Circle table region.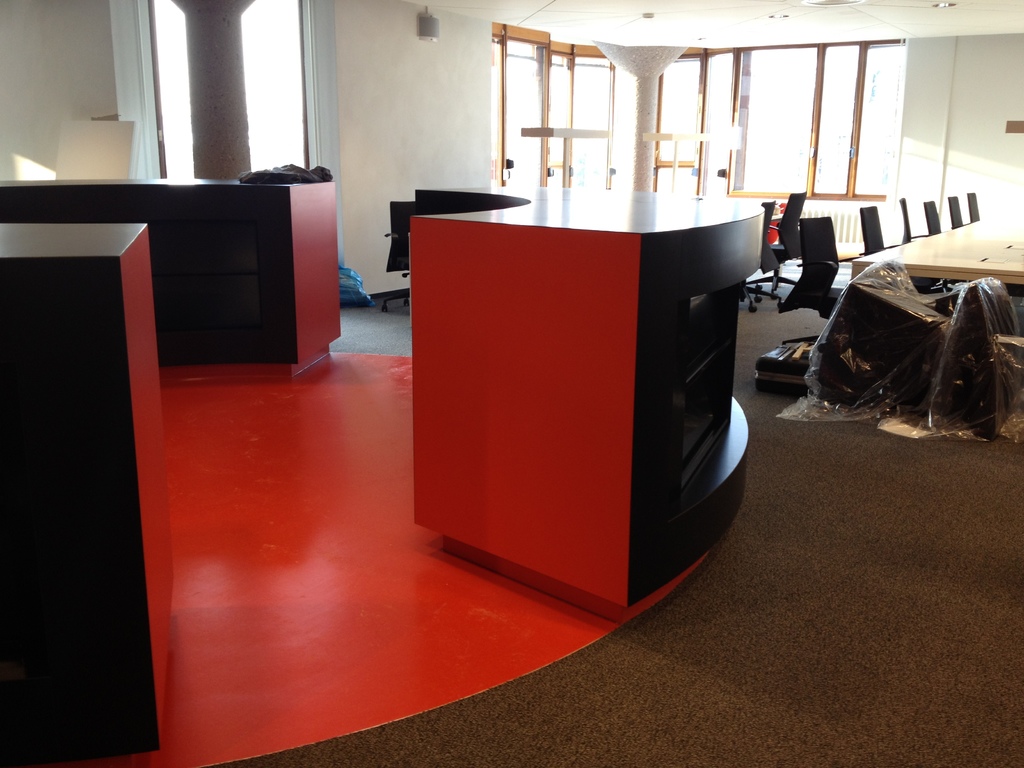
Region: <bbox>748, 194, 1023, 477</bbox>.
